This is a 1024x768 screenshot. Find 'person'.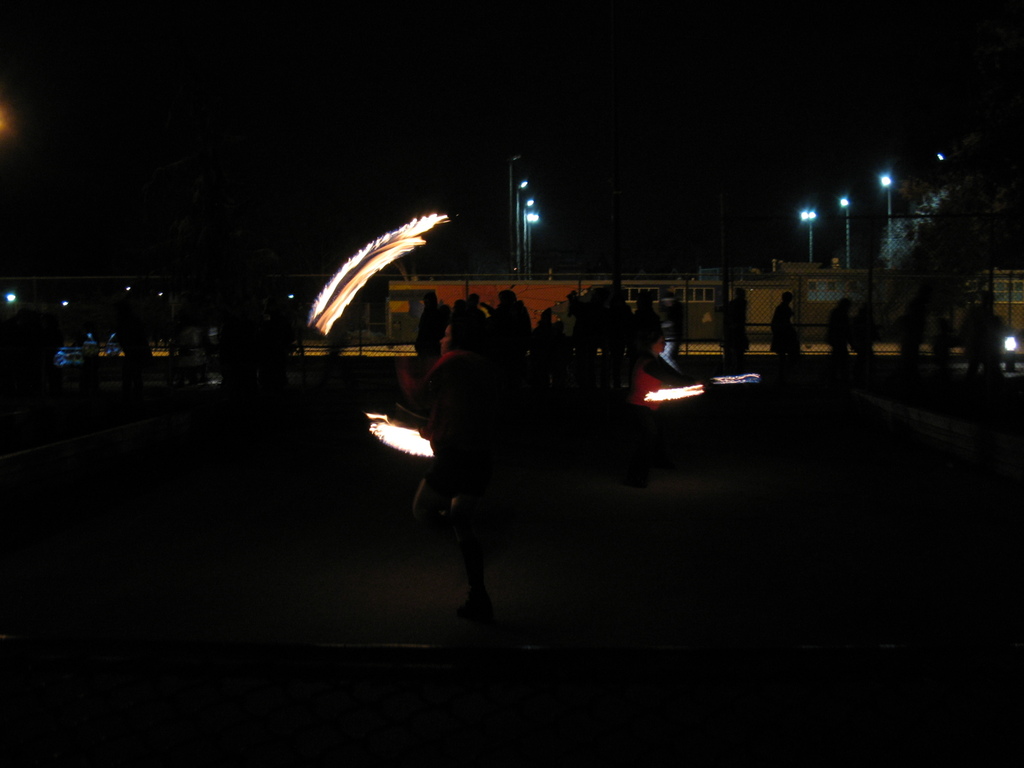
Bounding box: [416, 296, 521, 615].
